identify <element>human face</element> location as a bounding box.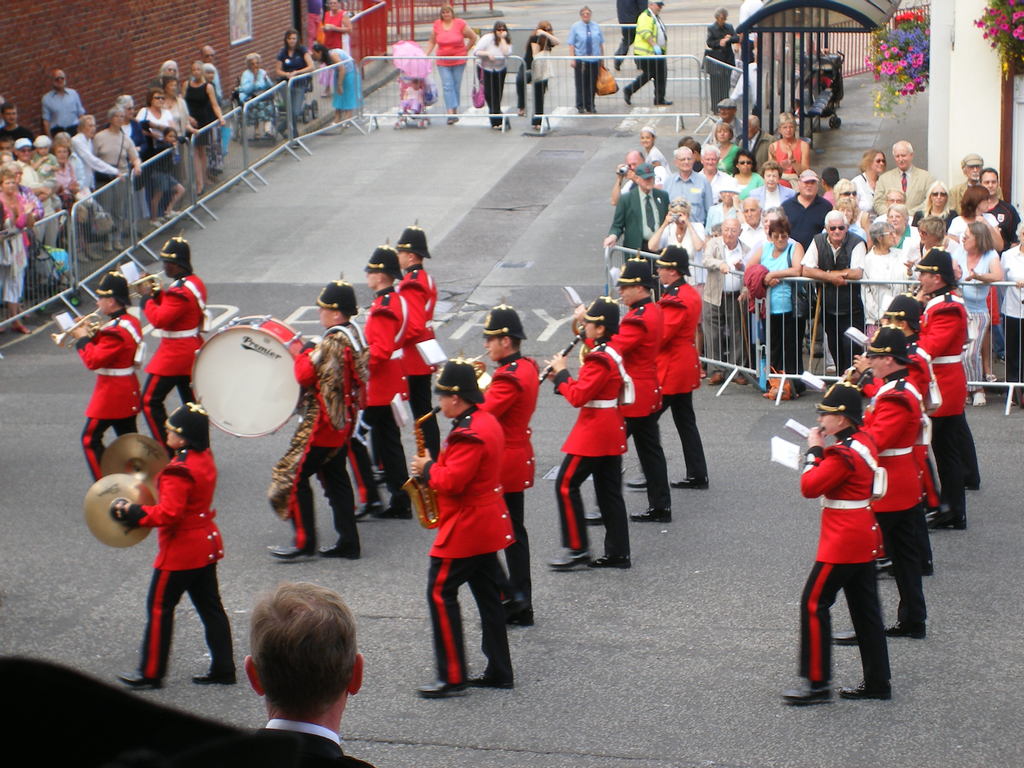
1/177/14/195.
